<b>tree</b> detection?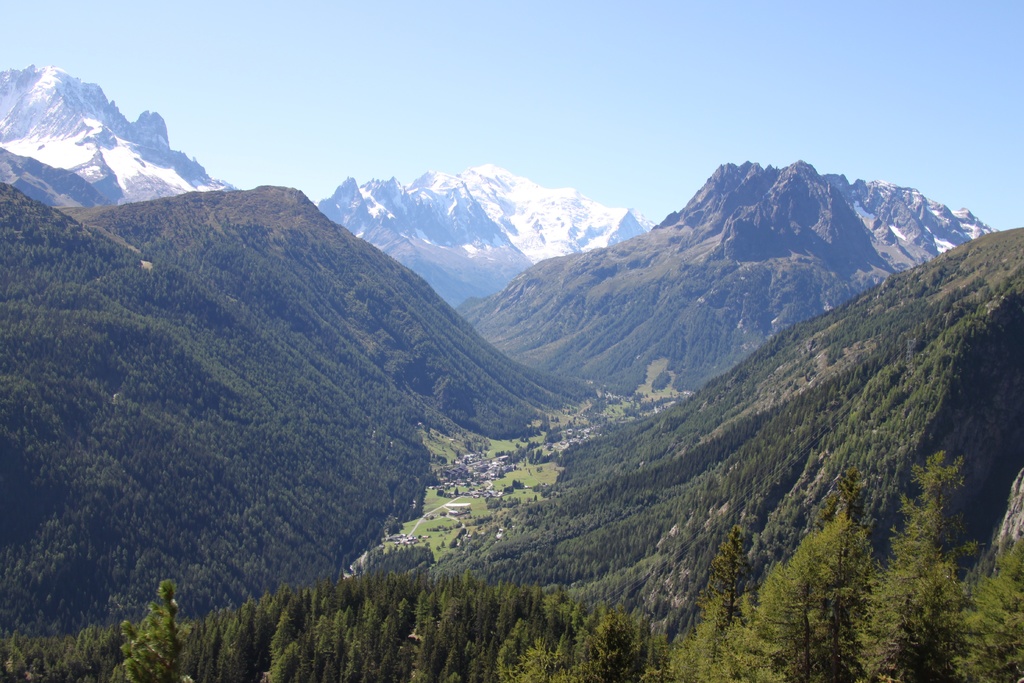
[left=851, top=442, right=980, bottom=682]
